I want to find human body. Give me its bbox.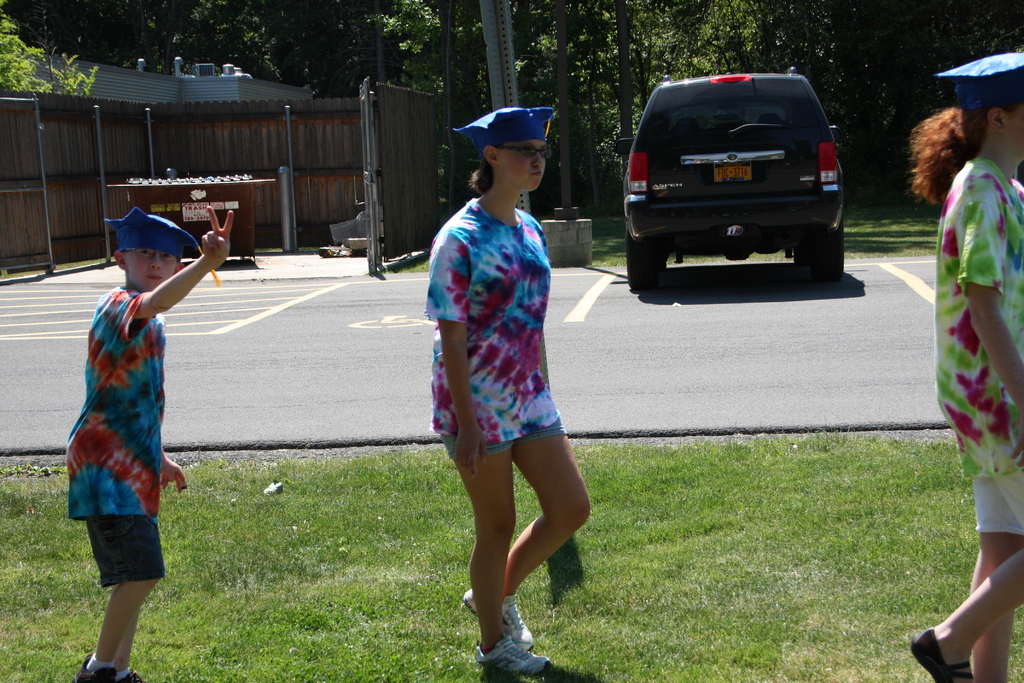
{"left": 421, "top": 101, "right": 603, "bottom": 682}.
